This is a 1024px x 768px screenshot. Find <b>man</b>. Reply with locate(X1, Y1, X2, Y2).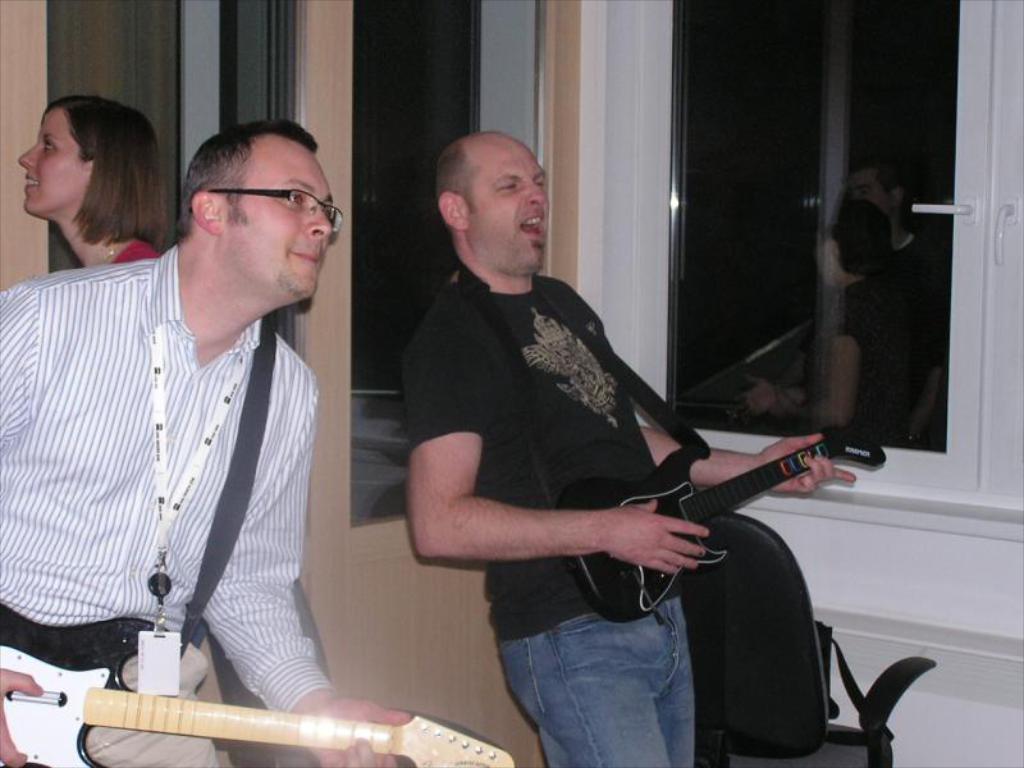
locate(0, 119, 412, 767).
